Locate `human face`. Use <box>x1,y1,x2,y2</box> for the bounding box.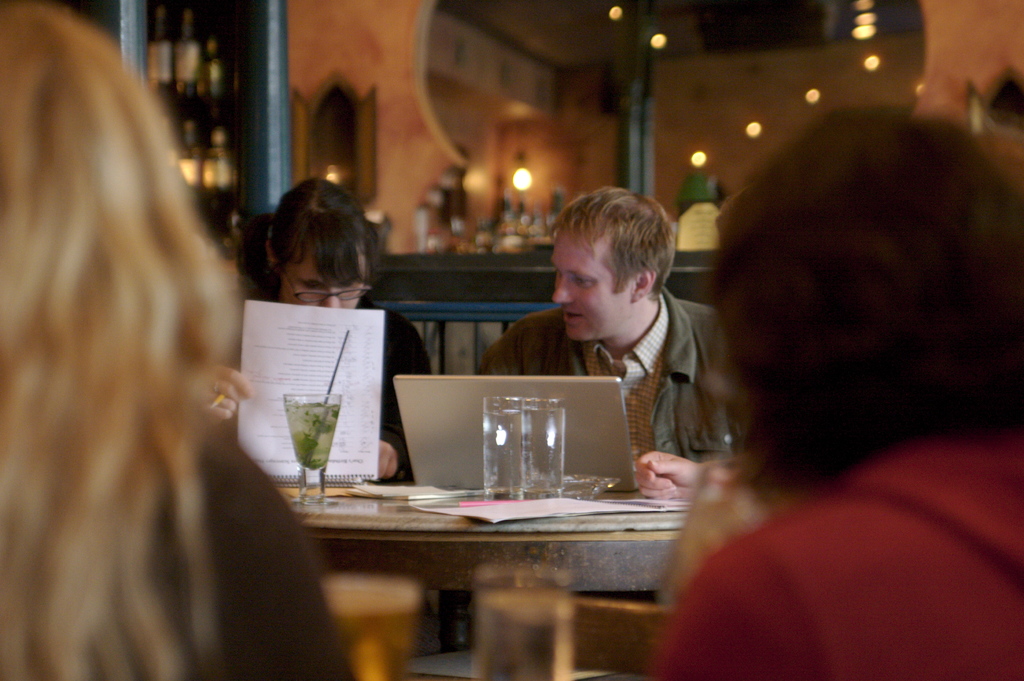
<box>552,239,620,339</box>.
